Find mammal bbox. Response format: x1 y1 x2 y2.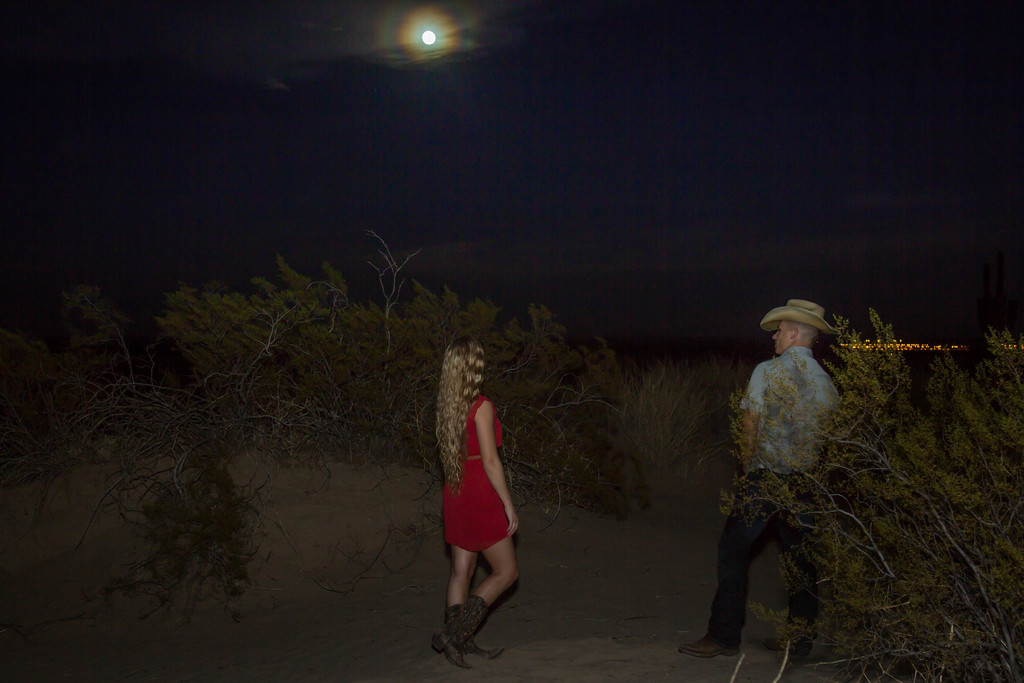
714 310 856 638.
